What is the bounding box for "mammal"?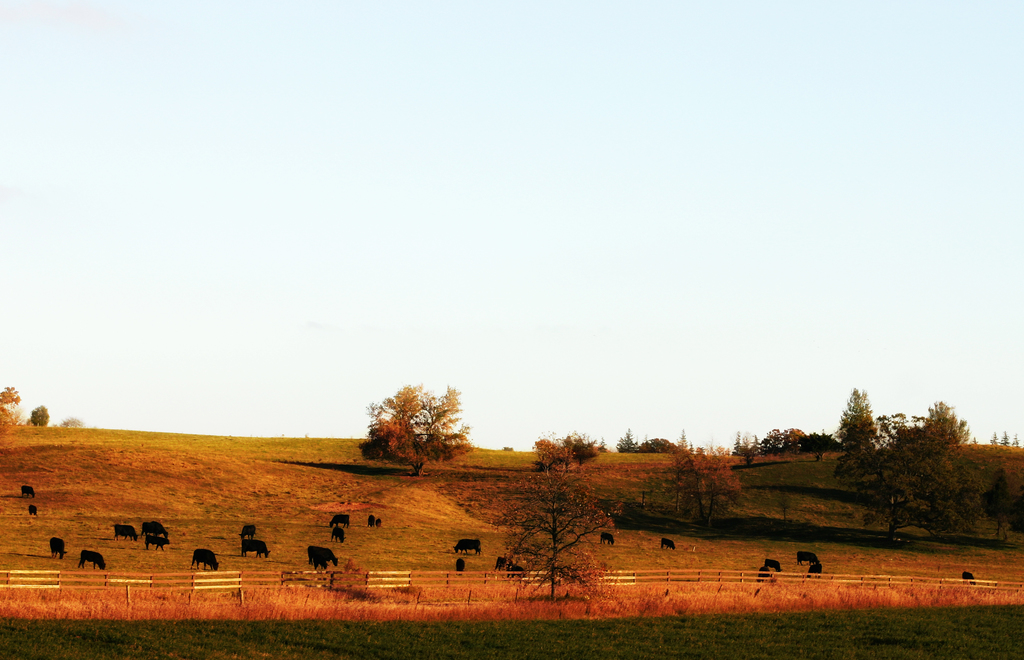
[left=22, top=501, right=42, bottom=517].
